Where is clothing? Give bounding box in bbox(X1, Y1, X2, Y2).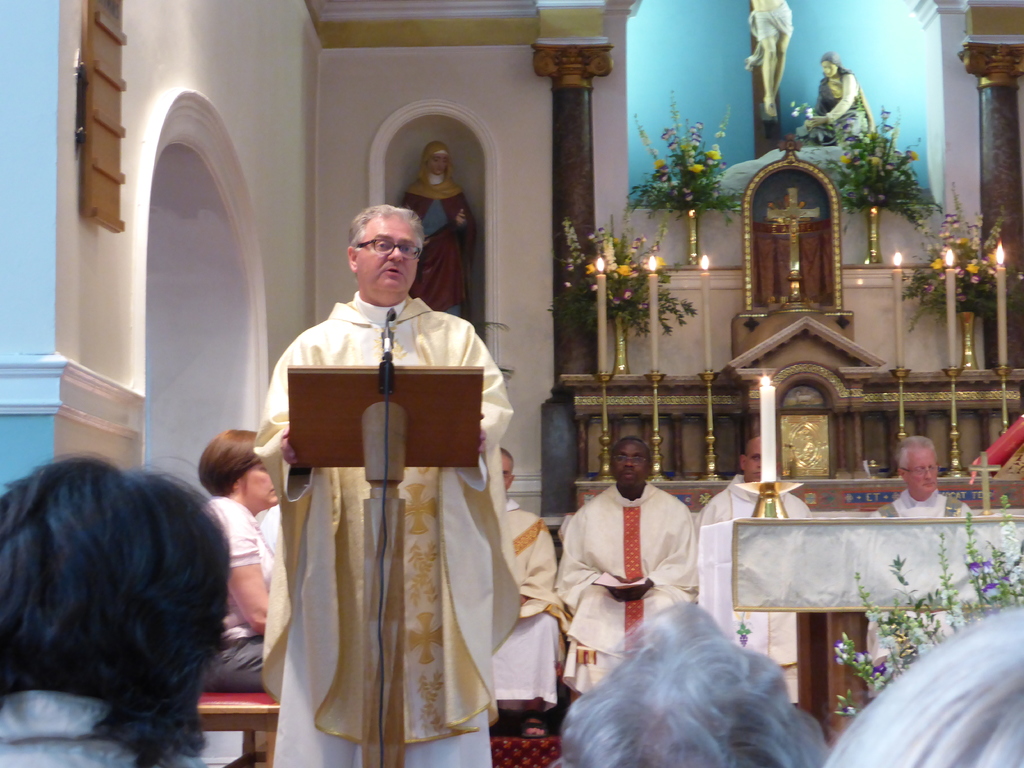
bbox(203, 495, 275, 688).
